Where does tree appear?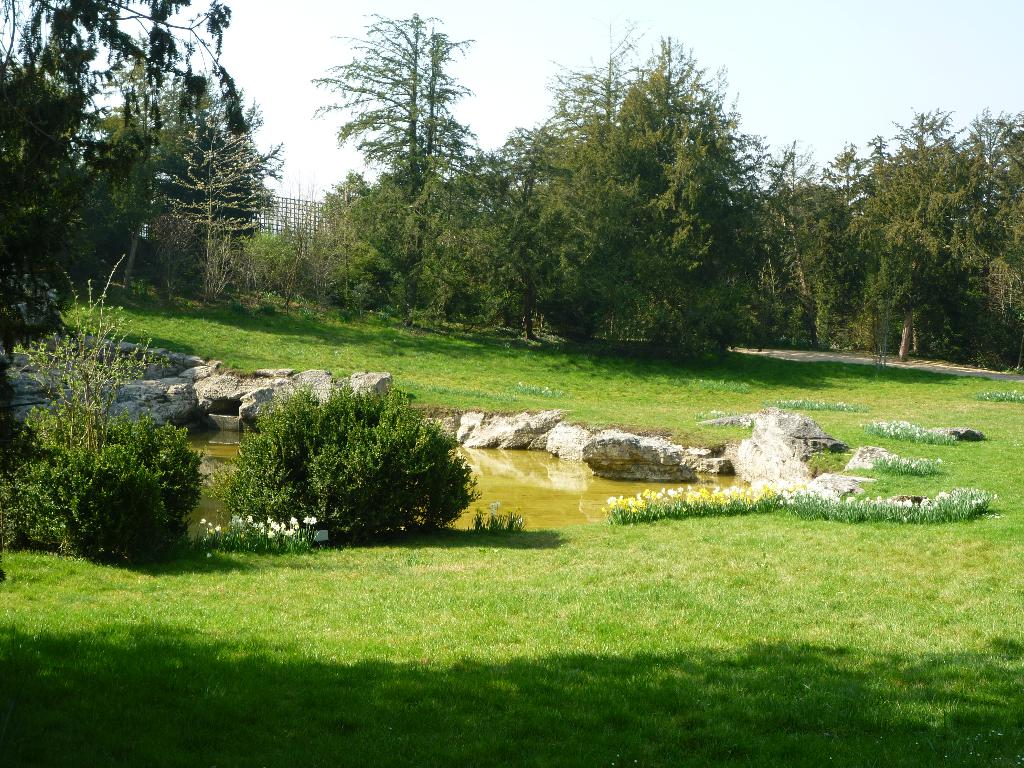
Appears at box(0, 0, 253, 205).
